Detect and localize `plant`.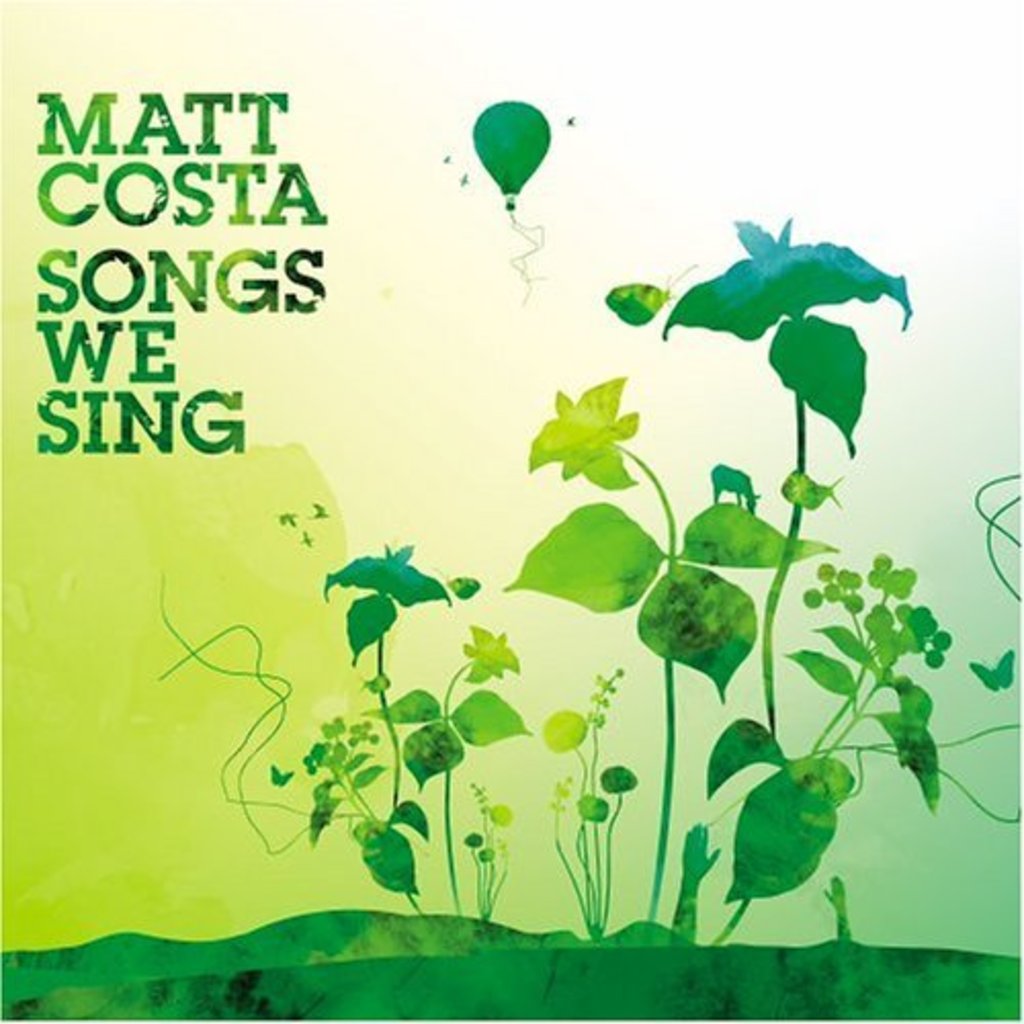
Localized at box=[539, 664, 641, 940].
